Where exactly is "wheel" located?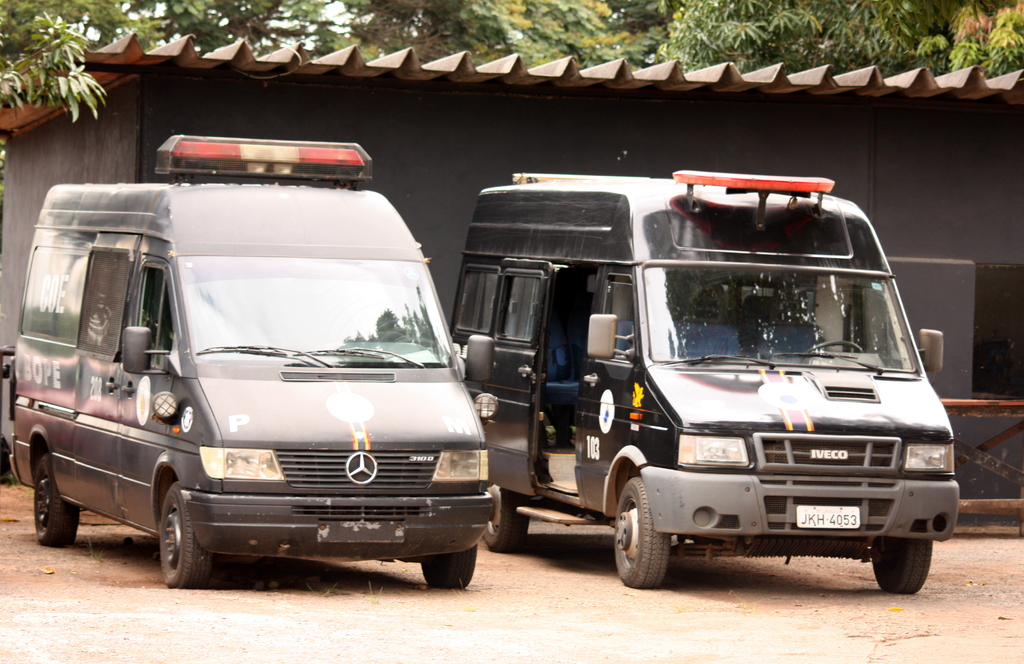
Its bounding box is <bbox>866, 537, 934, 596</bbox>.
